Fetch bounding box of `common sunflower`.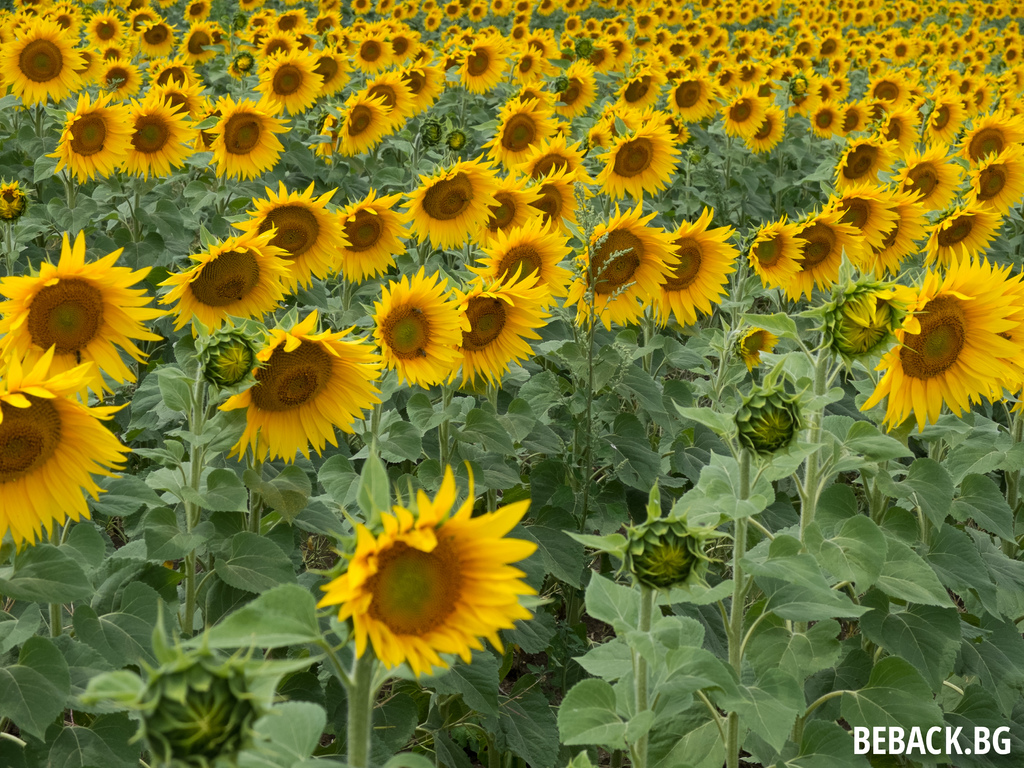
Bbox: x1=493 y1=99 x2=555 y2=167.
